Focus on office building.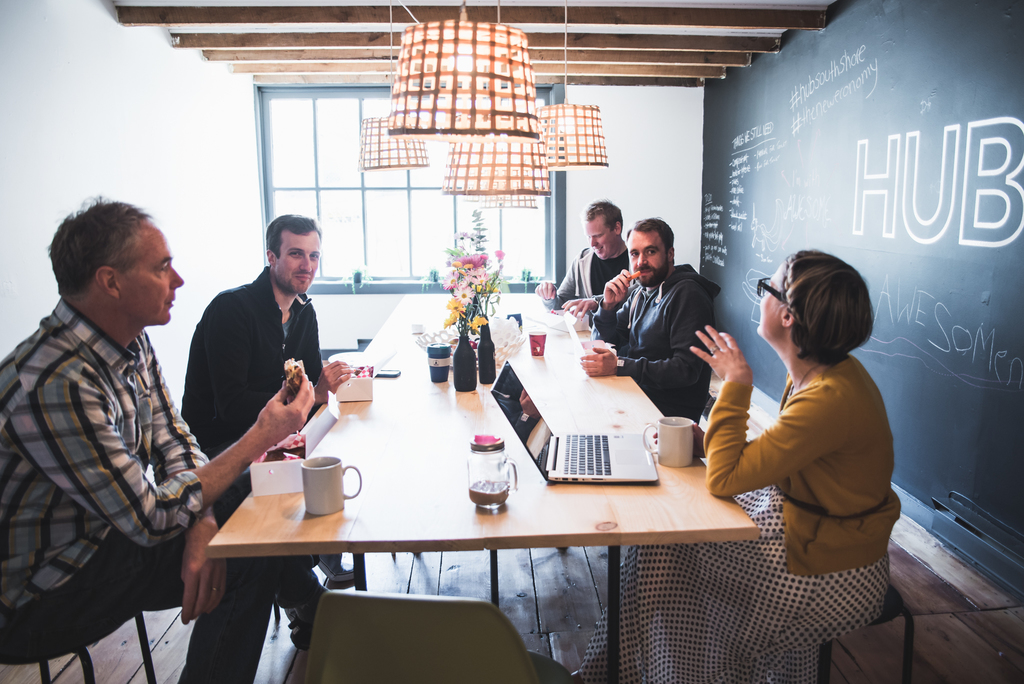
Focused at [x1=211, y1=203, x2=737, y2=663].
